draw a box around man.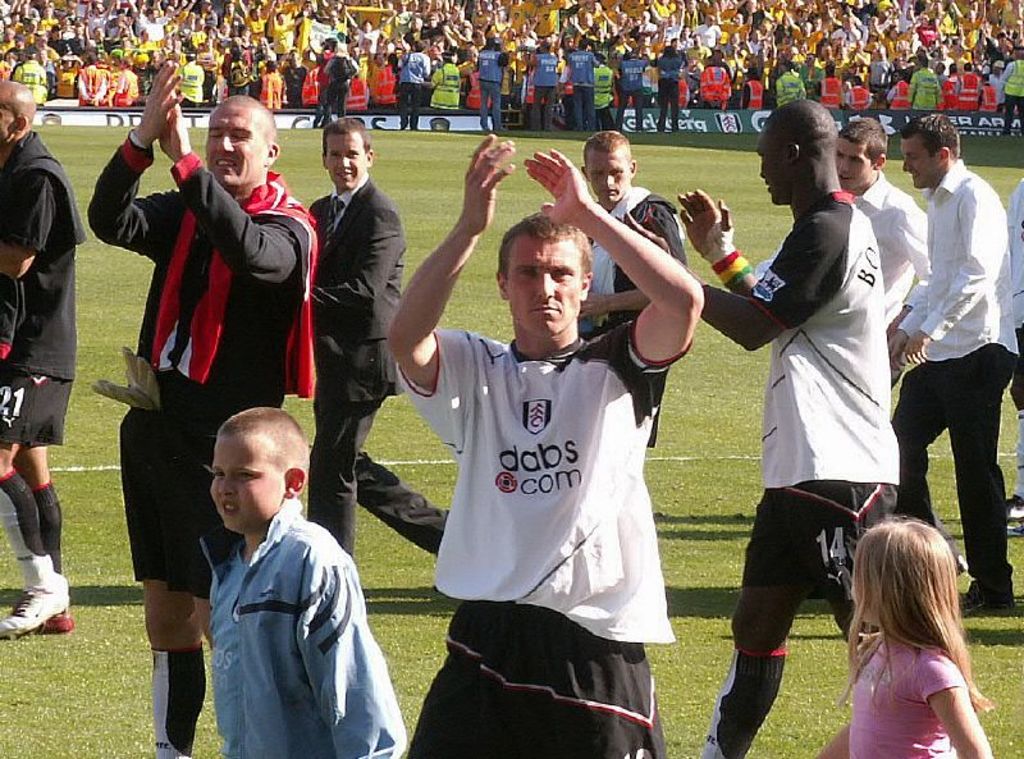
(394,38,435,128).
